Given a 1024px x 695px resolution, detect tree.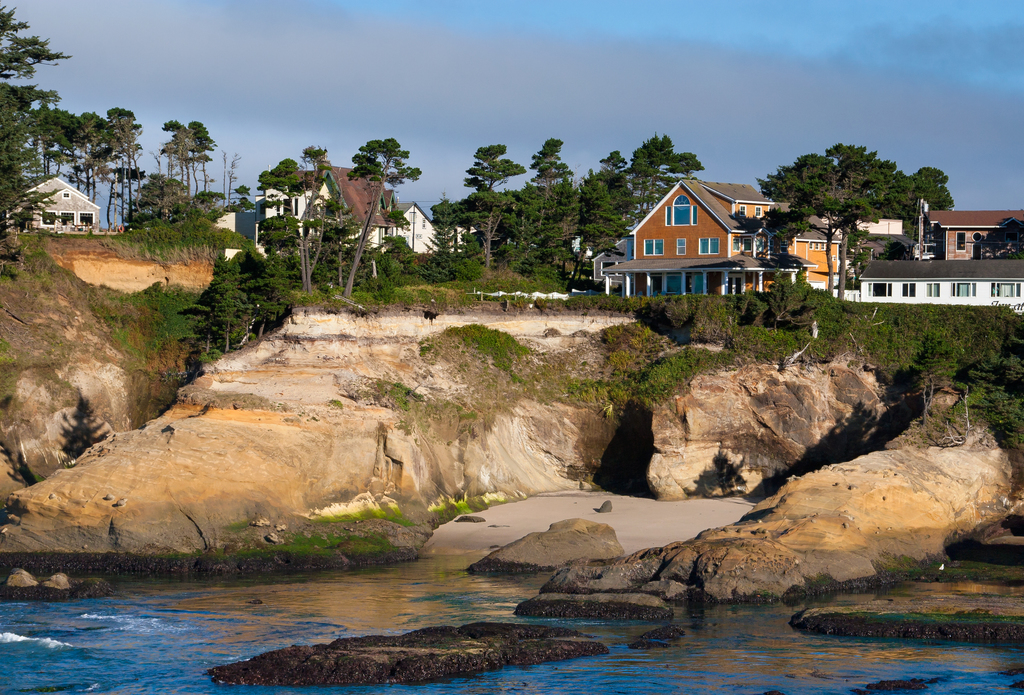
182/191/228/223.
